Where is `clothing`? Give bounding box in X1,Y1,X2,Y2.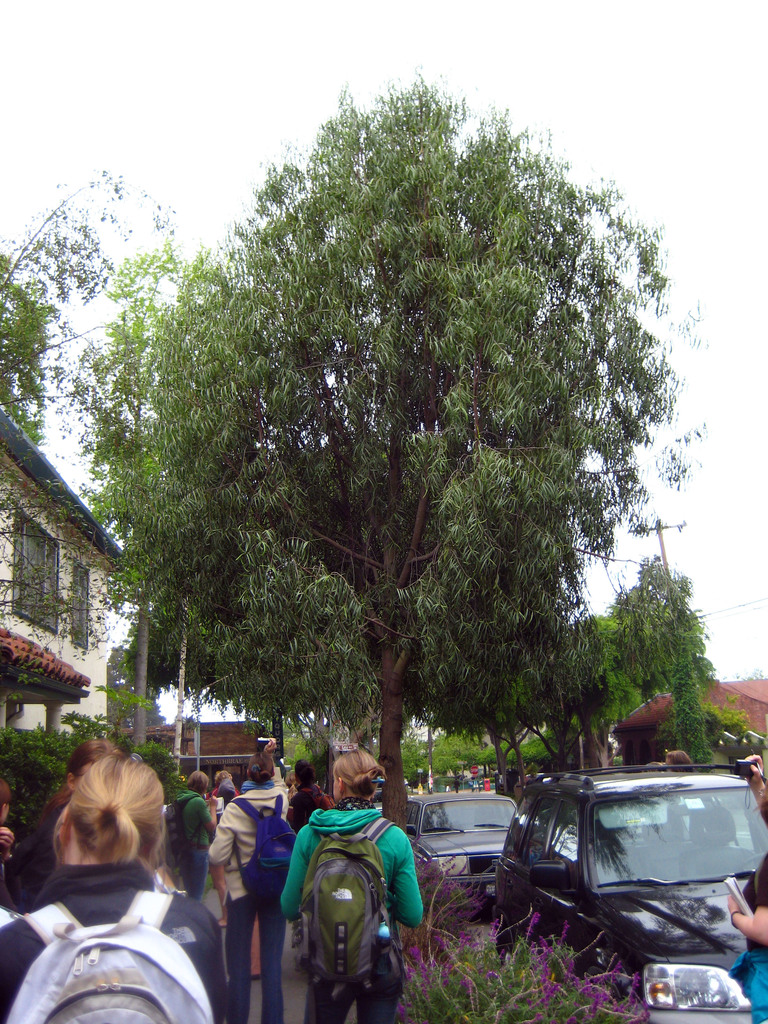
0,874,231,1023.
